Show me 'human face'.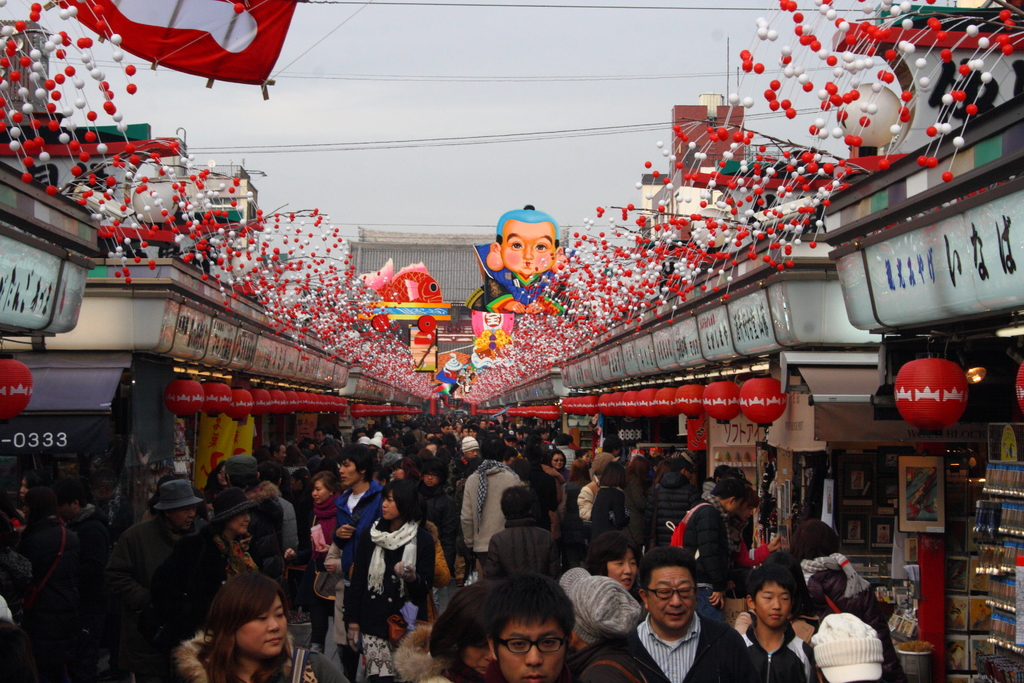
'human face' is here: bbox(504, 226, 555, 274).
